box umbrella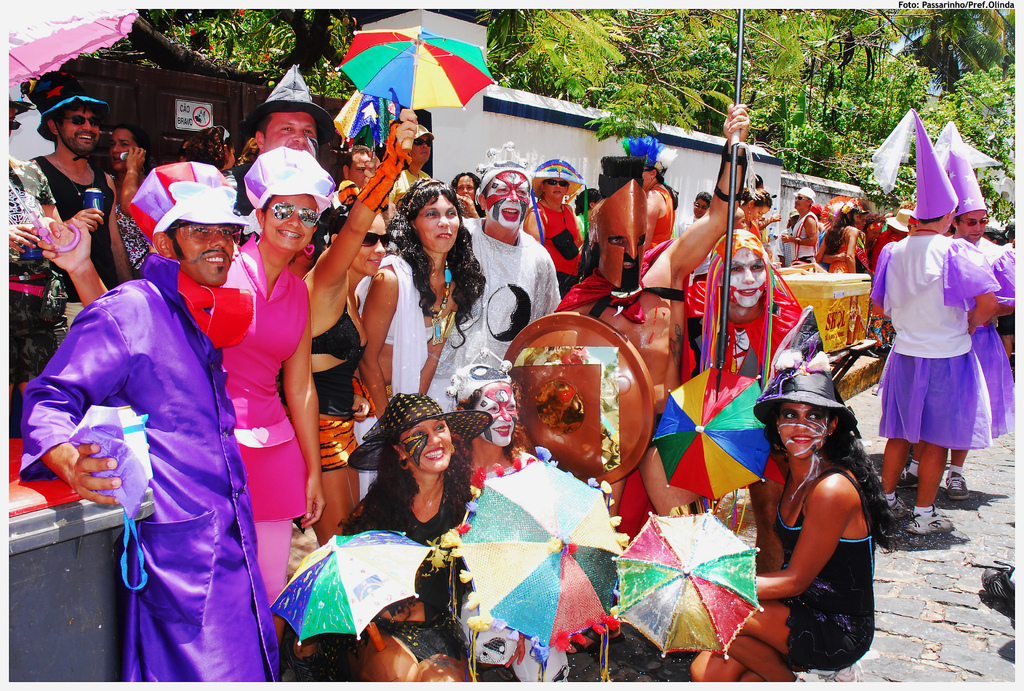
select_region(336, 24, 495, 153)
